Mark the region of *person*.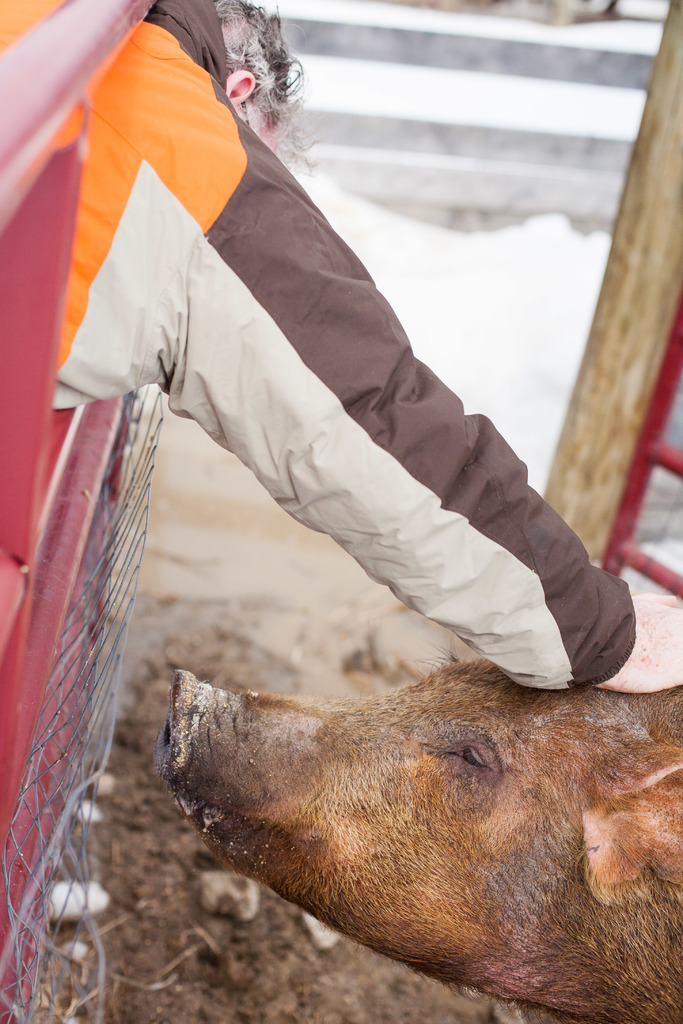
Region: crop(0, 0, 682, 707).
